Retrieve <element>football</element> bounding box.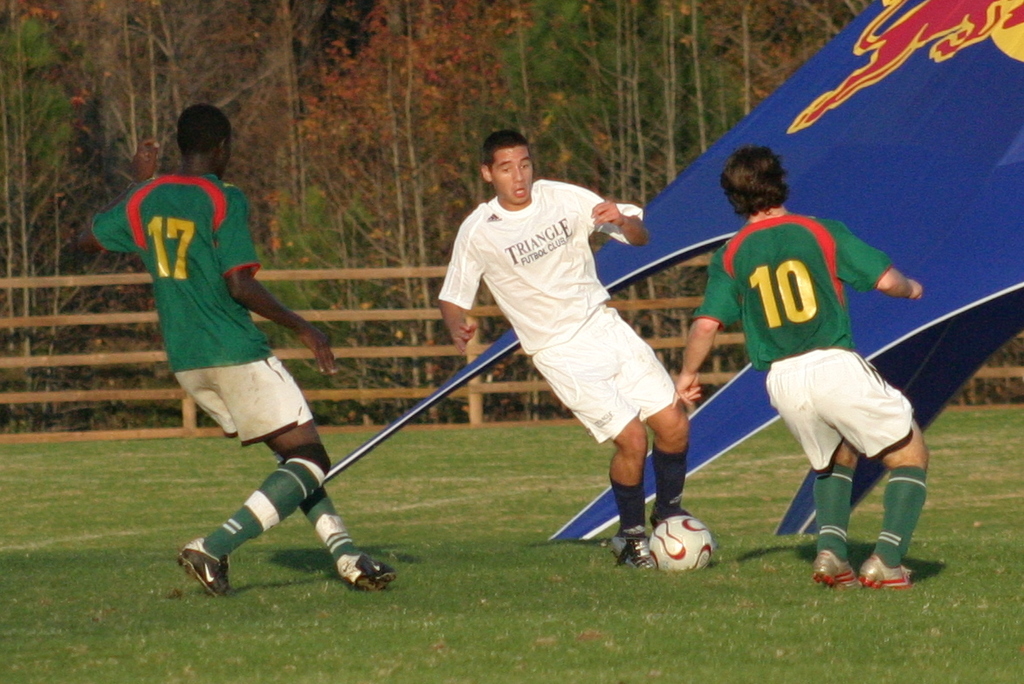
Bounding box: l=643, t=511, r=714, b=571.
